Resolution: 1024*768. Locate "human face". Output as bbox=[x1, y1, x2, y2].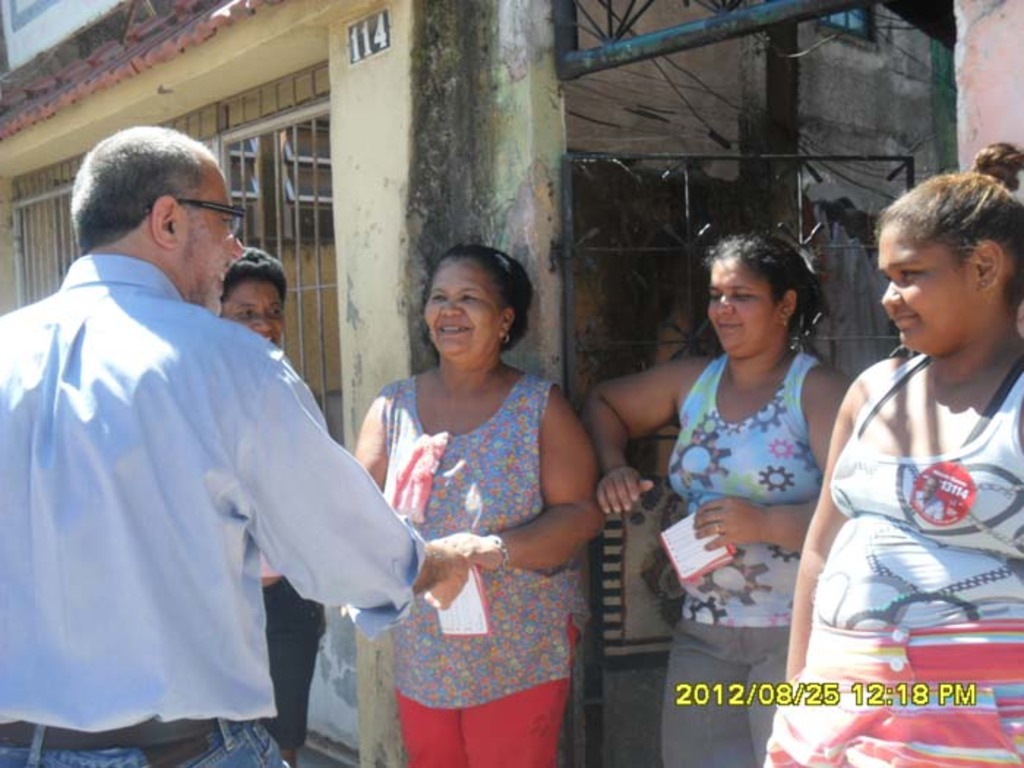
bbox=[176, 158, 240, 316].
